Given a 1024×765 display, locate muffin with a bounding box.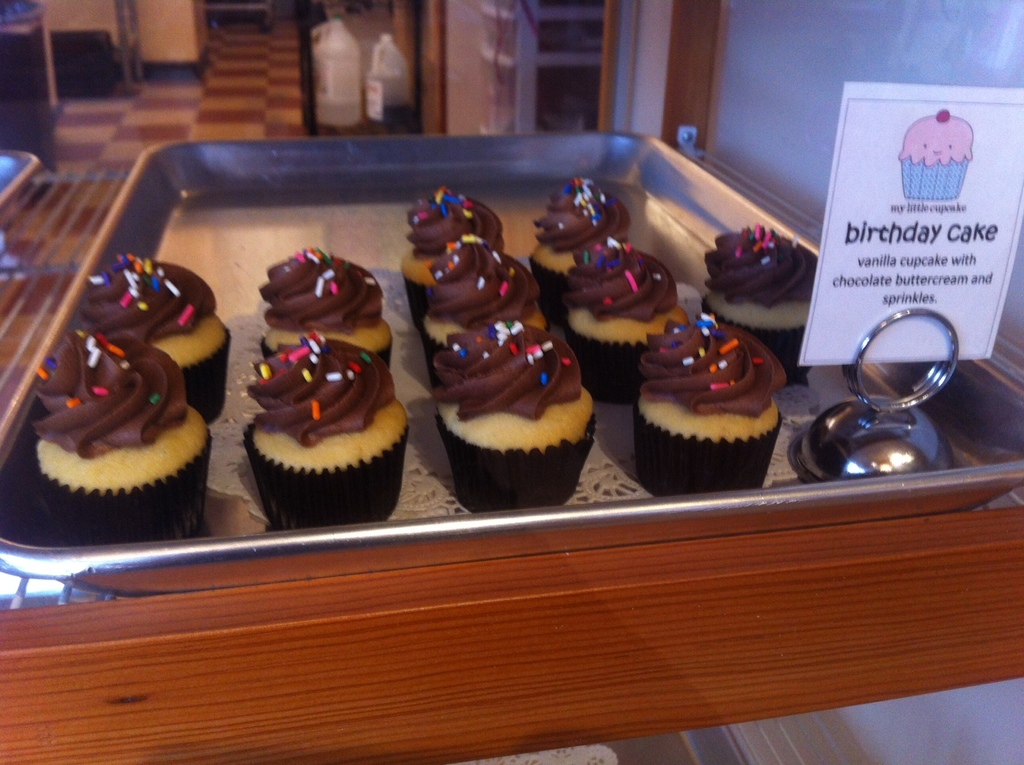
Located: select_region(891, 110, 974, 198).
